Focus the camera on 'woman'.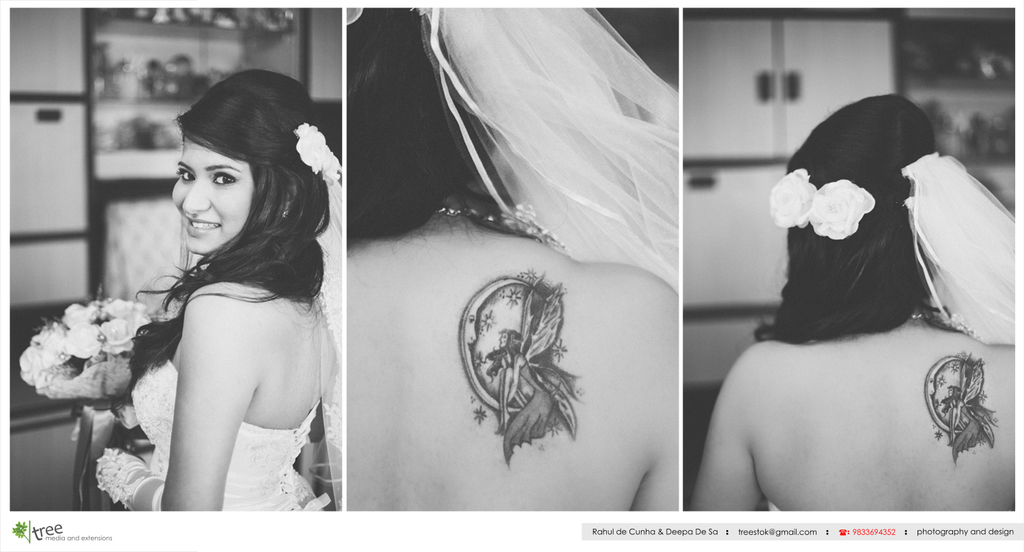
Focus region: bbox=(90, 74, 326, 513).
